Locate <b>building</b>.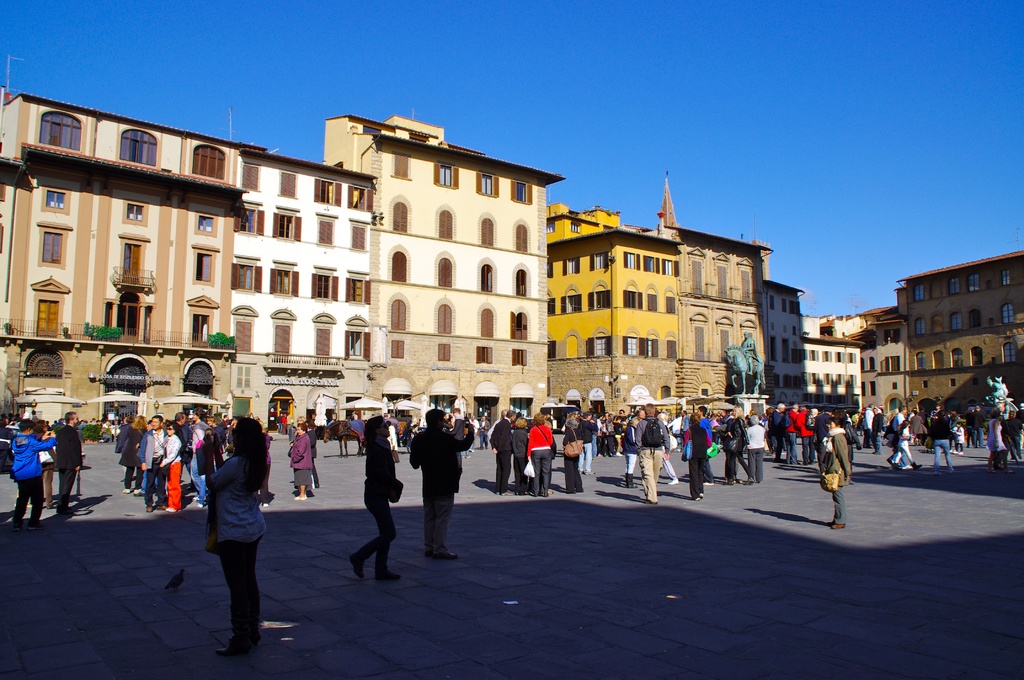
Bounding box: 323:109:566:430.
